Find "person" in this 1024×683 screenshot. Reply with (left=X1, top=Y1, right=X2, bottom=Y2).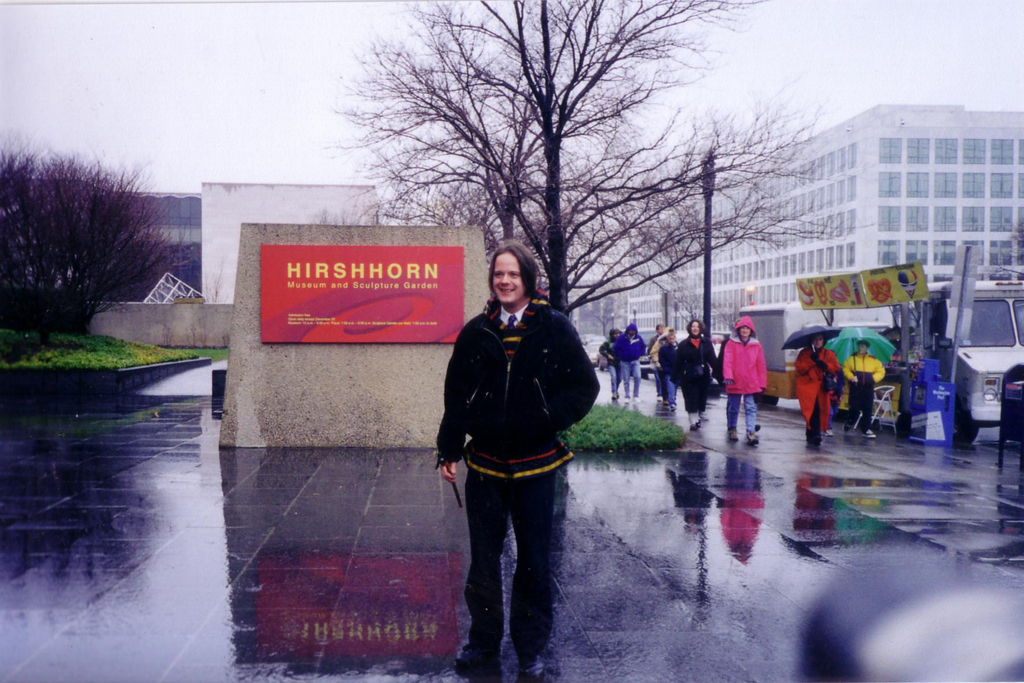
(left=600, top=325, right=621, bottom=404).
